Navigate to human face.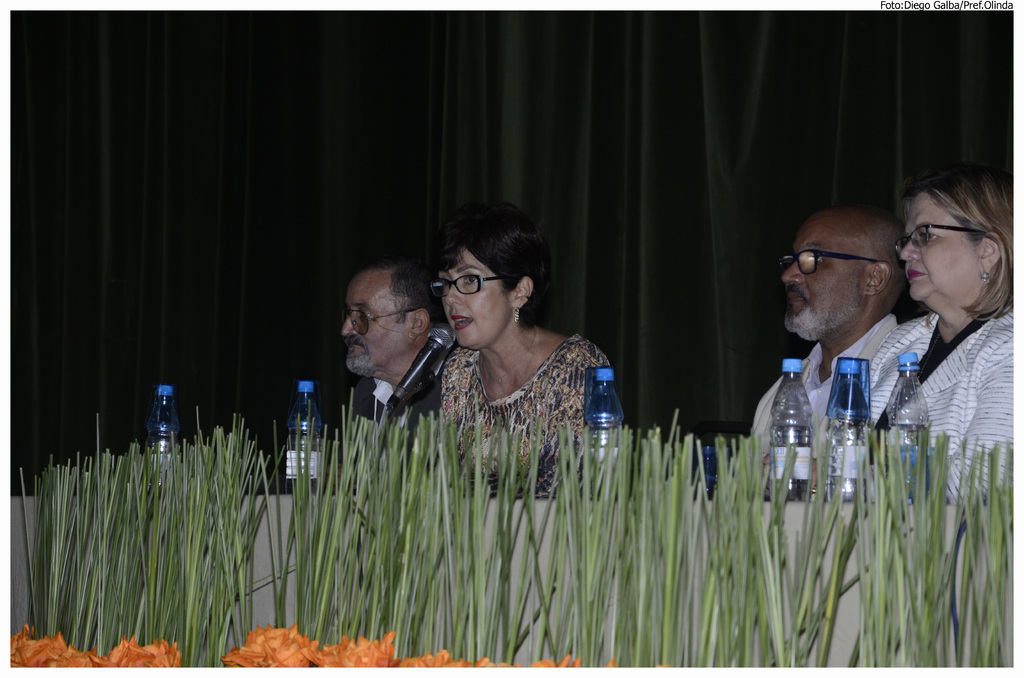
Navigation target: (903, 193, 978, 301).
